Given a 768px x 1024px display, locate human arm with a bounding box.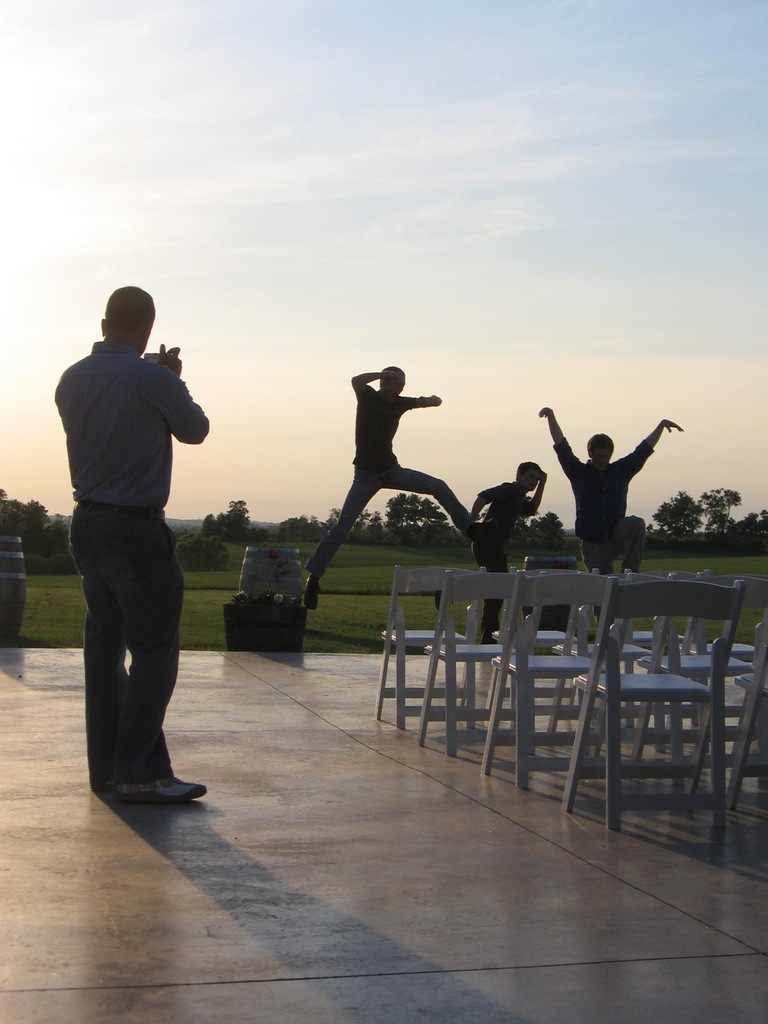
Located: left=524, top=473, right=546, bottom=516.
